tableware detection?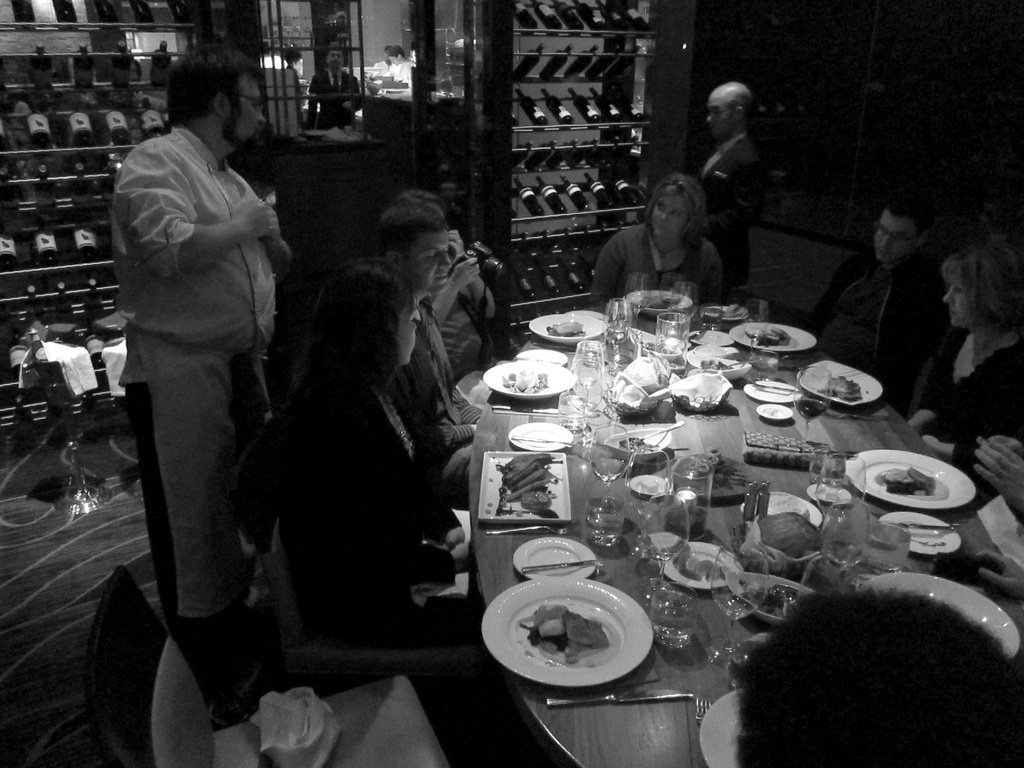
pyautogui.locateOnScreen(526, 314, 605, 342)
